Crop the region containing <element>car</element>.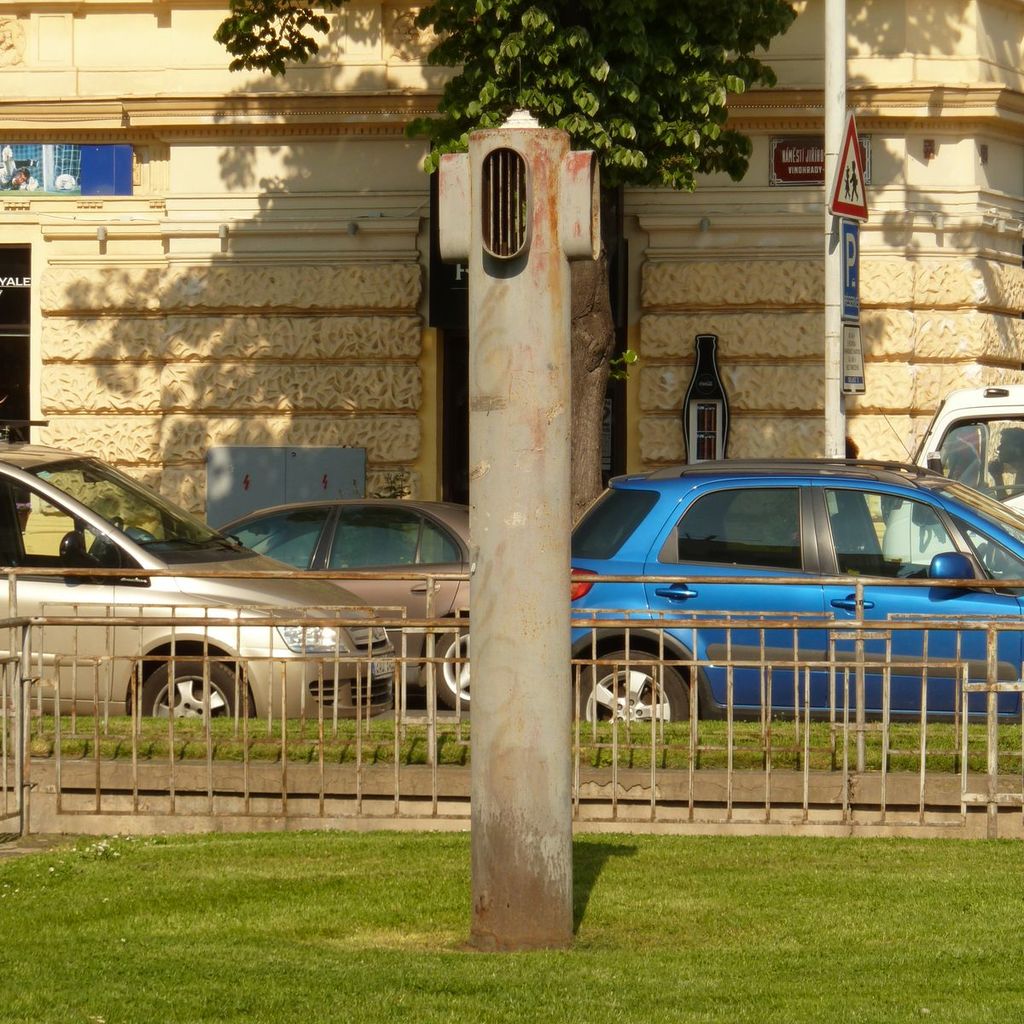
Crop region: bbox=(0, 427, 409, 721).
